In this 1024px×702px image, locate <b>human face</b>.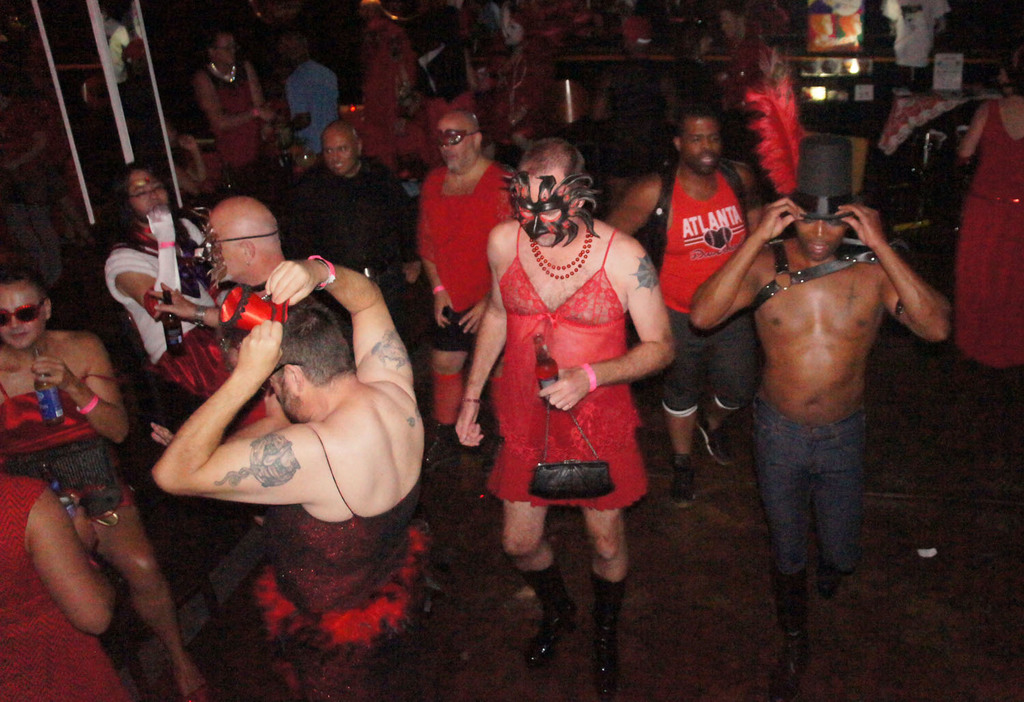
Bounding box: bbox=(322, 128, 354, 176).
